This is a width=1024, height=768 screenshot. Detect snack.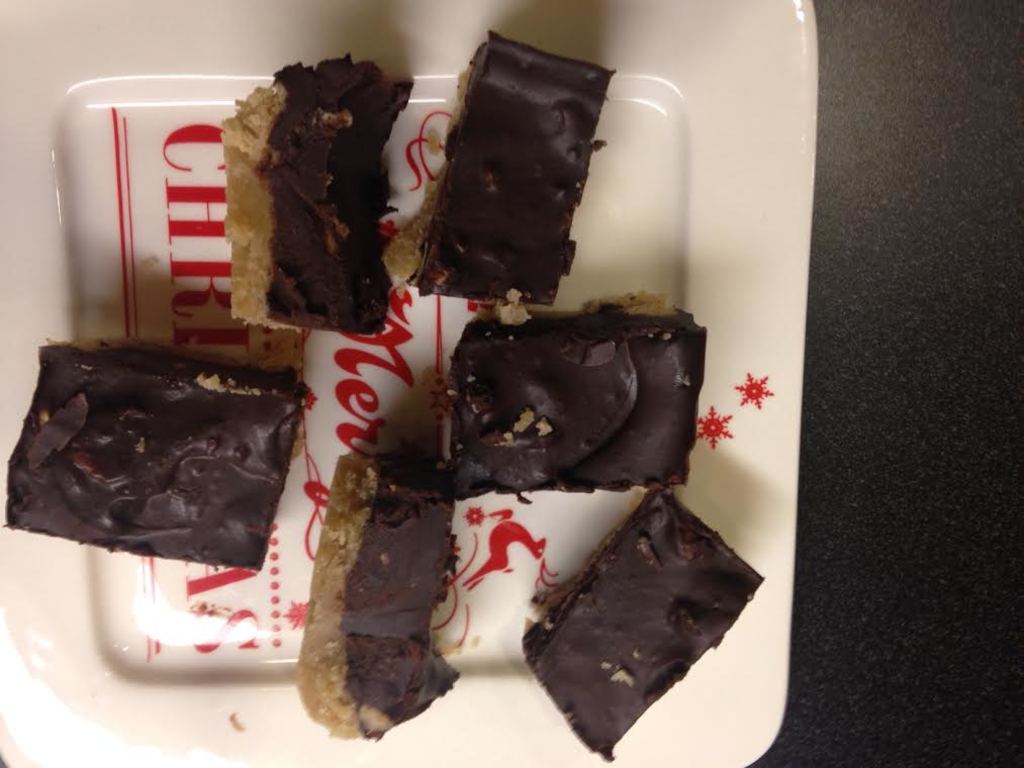
<bbox>398, 31, 626, 312</bbox>.
